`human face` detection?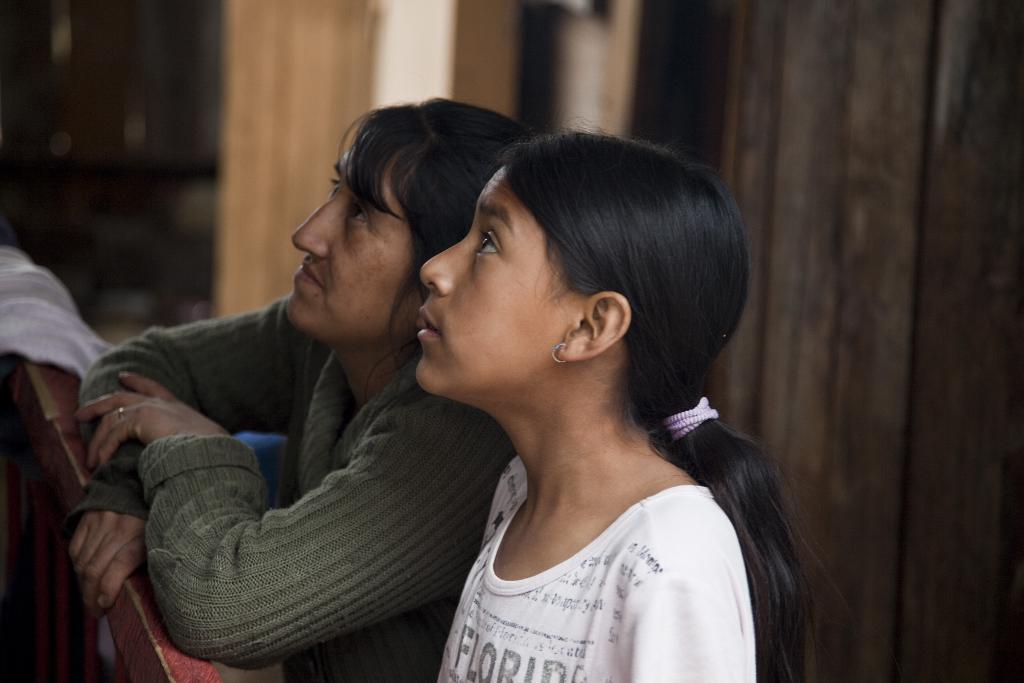
bbox=(413, 167, 571, 389)
